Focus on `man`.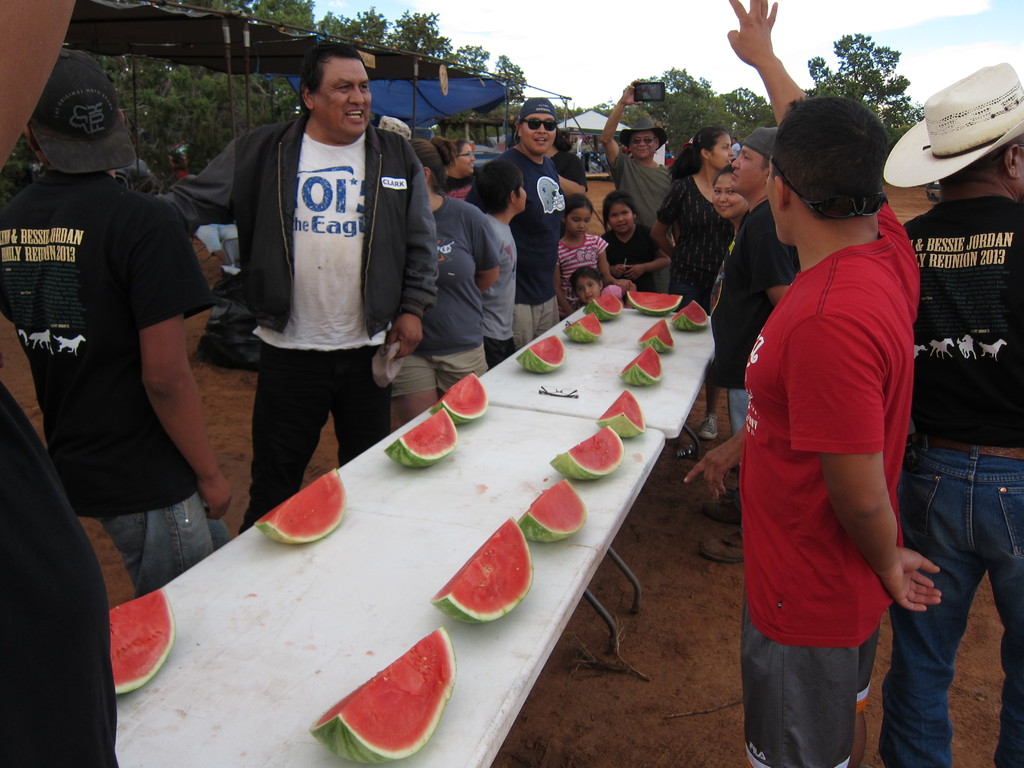
Focused at {"x1": 733, "y1": 136, "x2": 739, "y2": 156}.
